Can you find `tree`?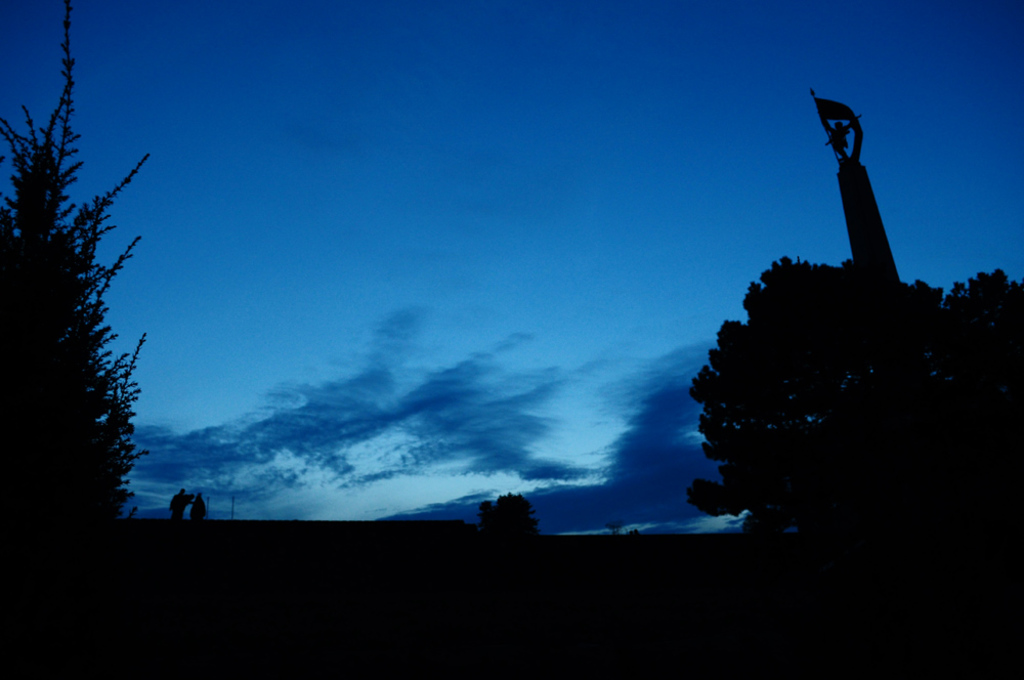
Yes, bounding box: box=[0, 0, 157, 662].
